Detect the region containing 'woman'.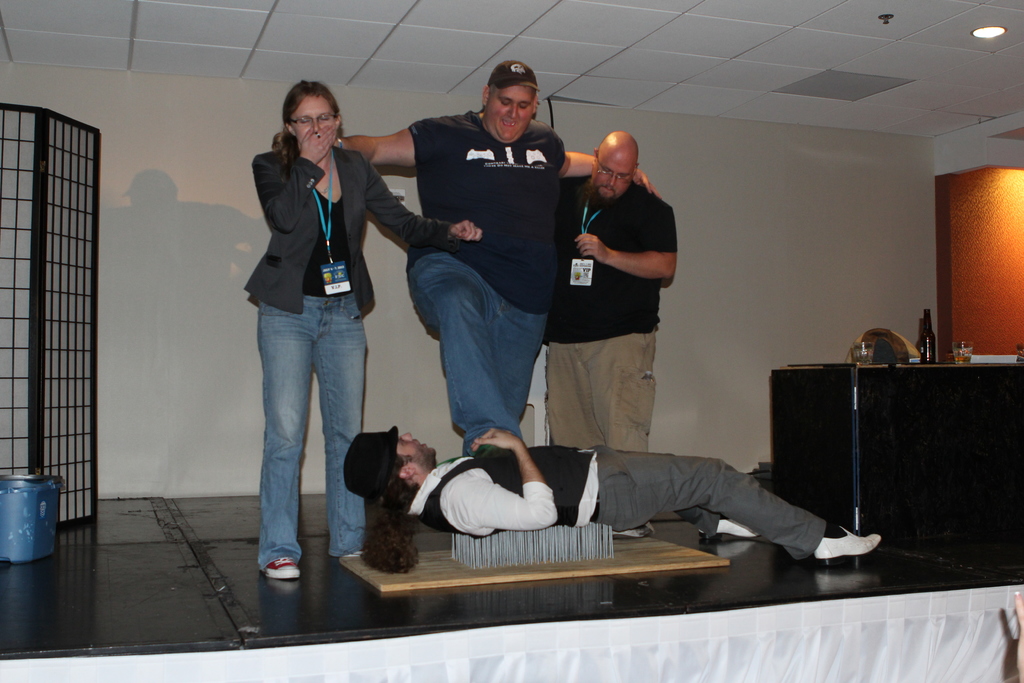
Rect(247, 81, 479, 579).
